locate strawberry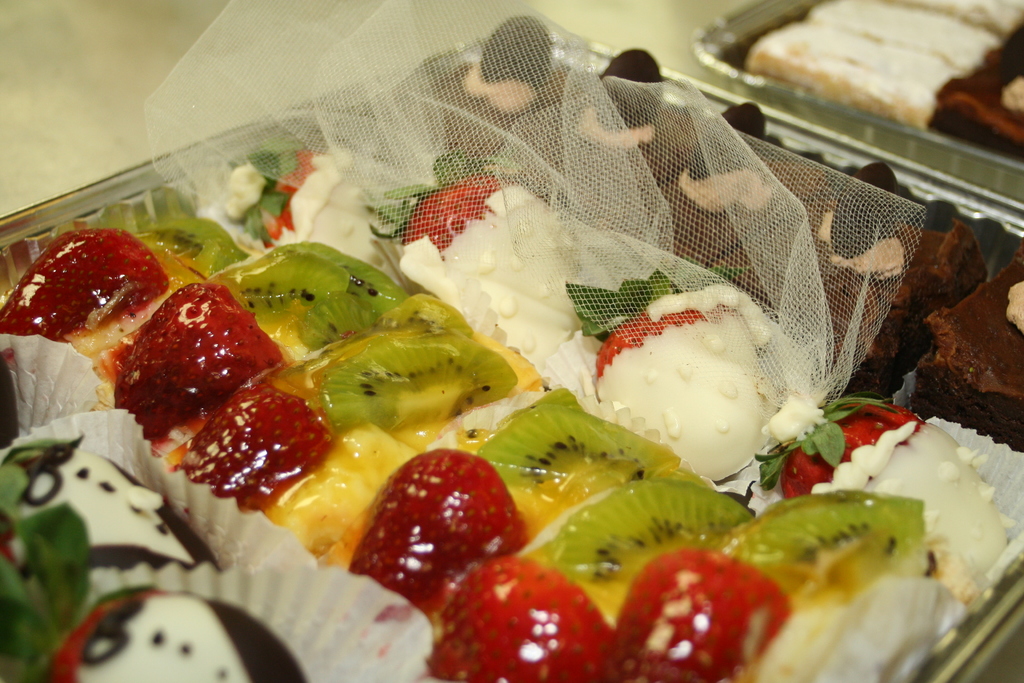
region(616, 547, 783, 682)
